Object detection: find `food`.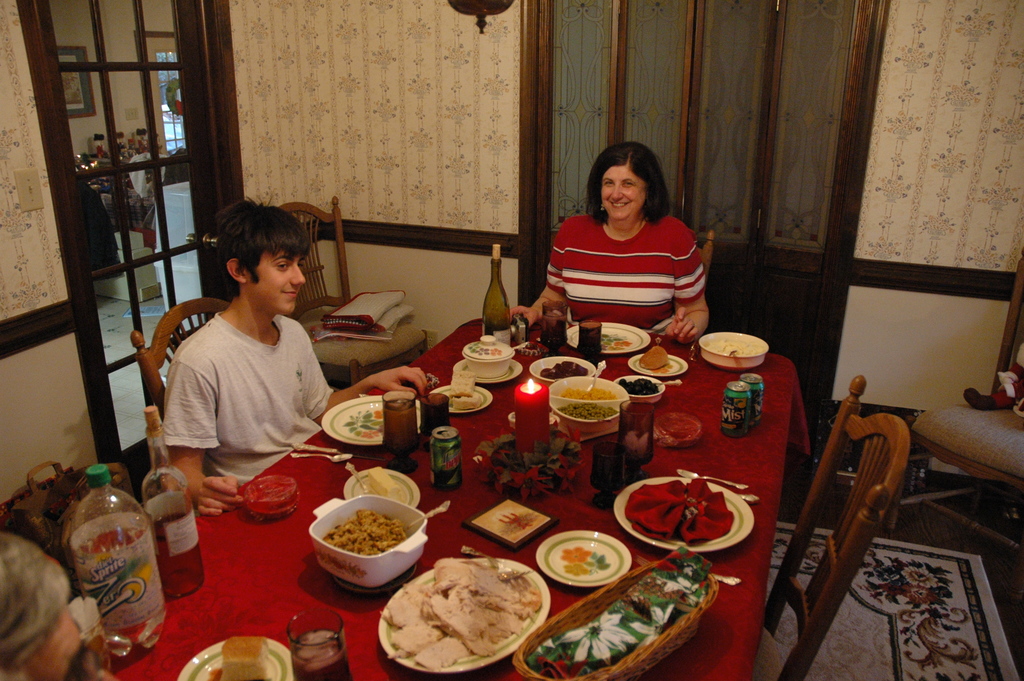
(705,338,763,357).
